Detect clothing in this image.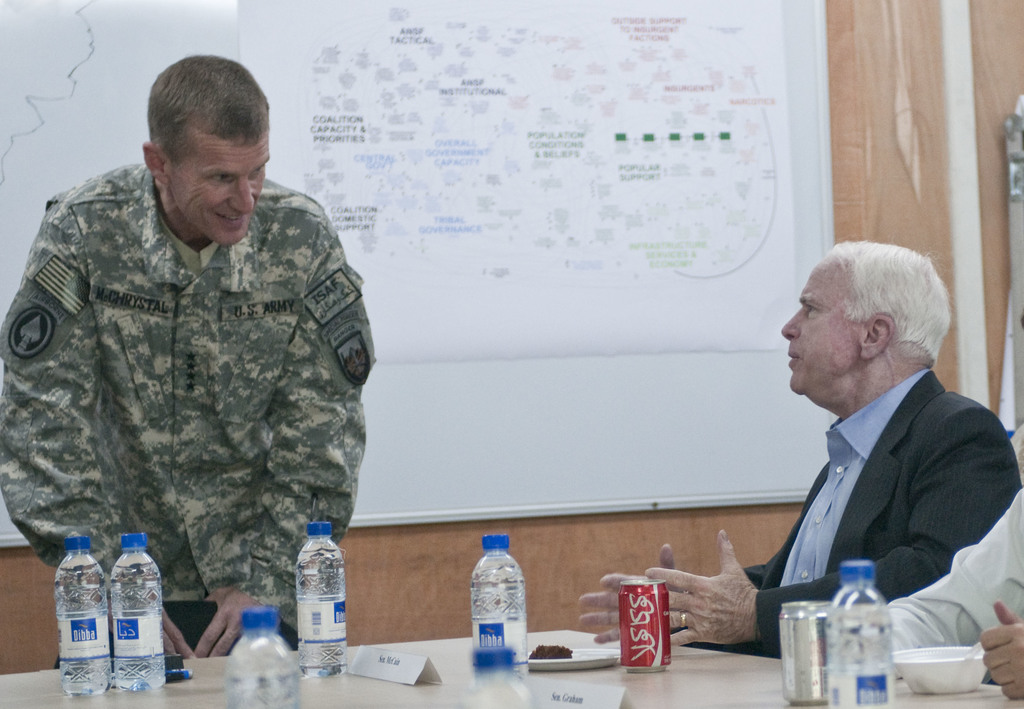
Detection: [861, 488, 1023, 677].
